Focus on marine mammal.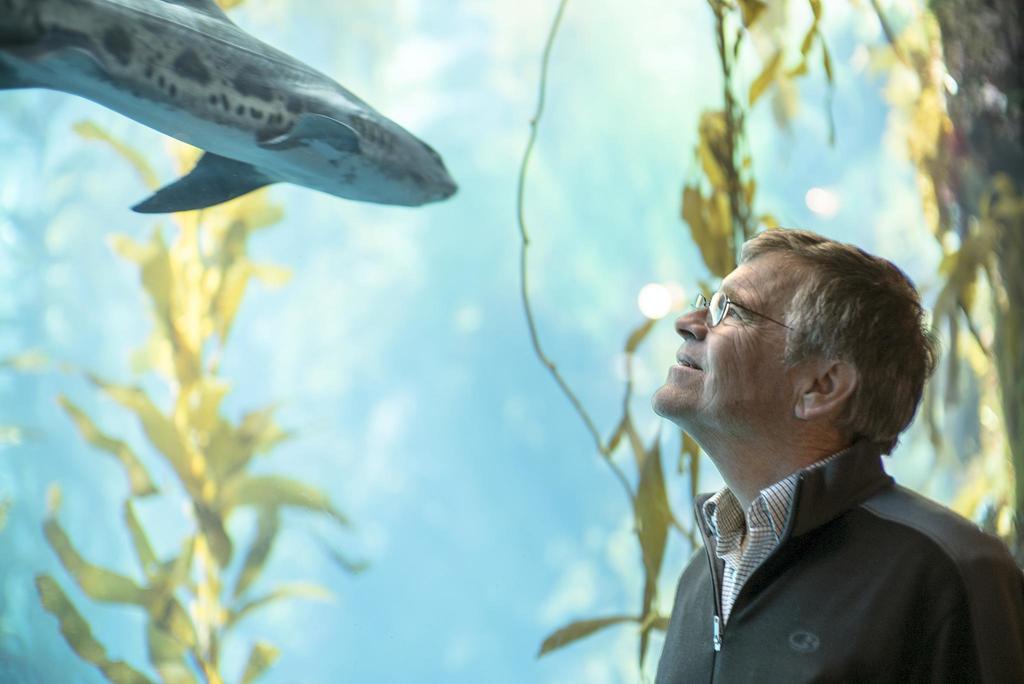
Focused at box(0, 0, 456, 239).
